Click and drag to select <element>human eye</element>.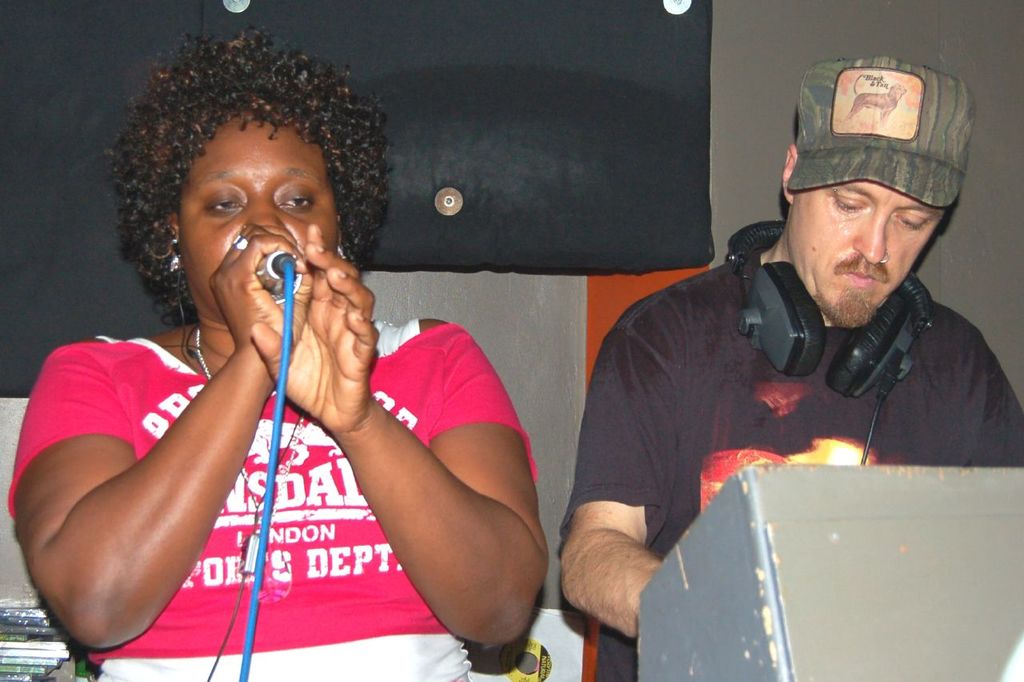
Selection: box=[274, 187, 318, 212].
